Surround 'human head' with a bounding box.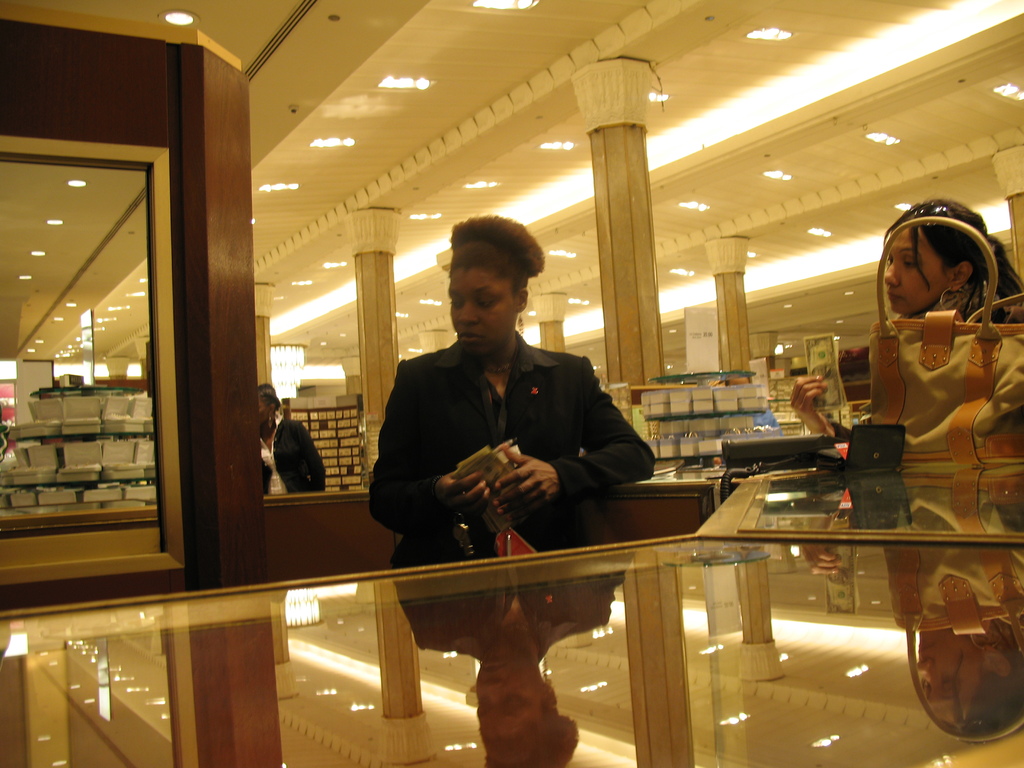
x1=886, y1=211, x2=997, y2=324.
